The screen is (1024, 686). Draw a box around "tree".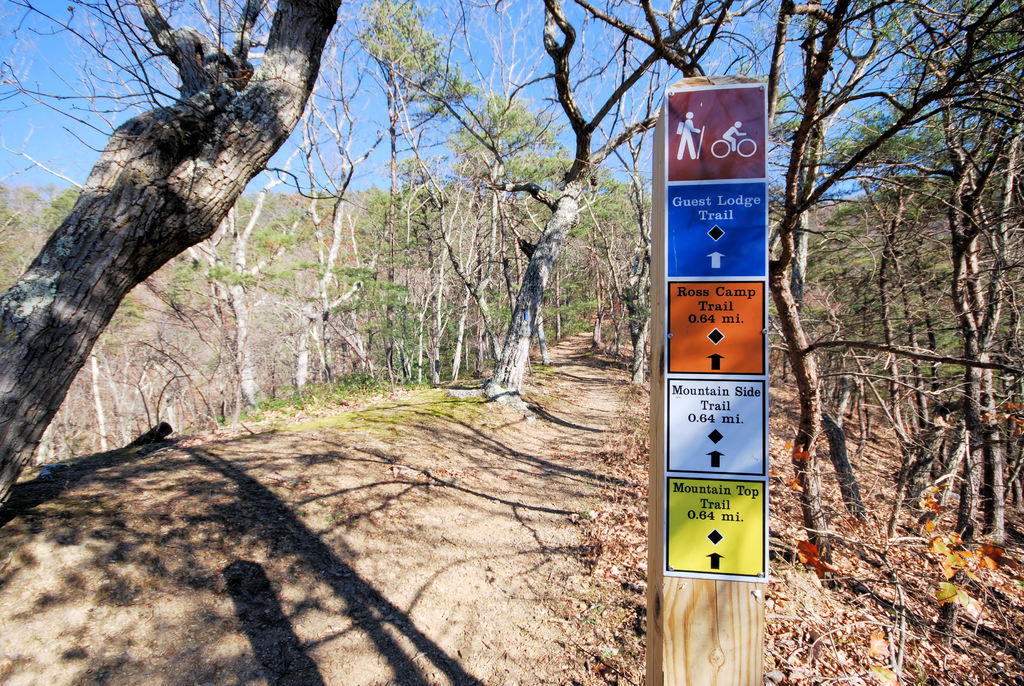
[x1=756, y1=0, x2=1021, y2=612].
